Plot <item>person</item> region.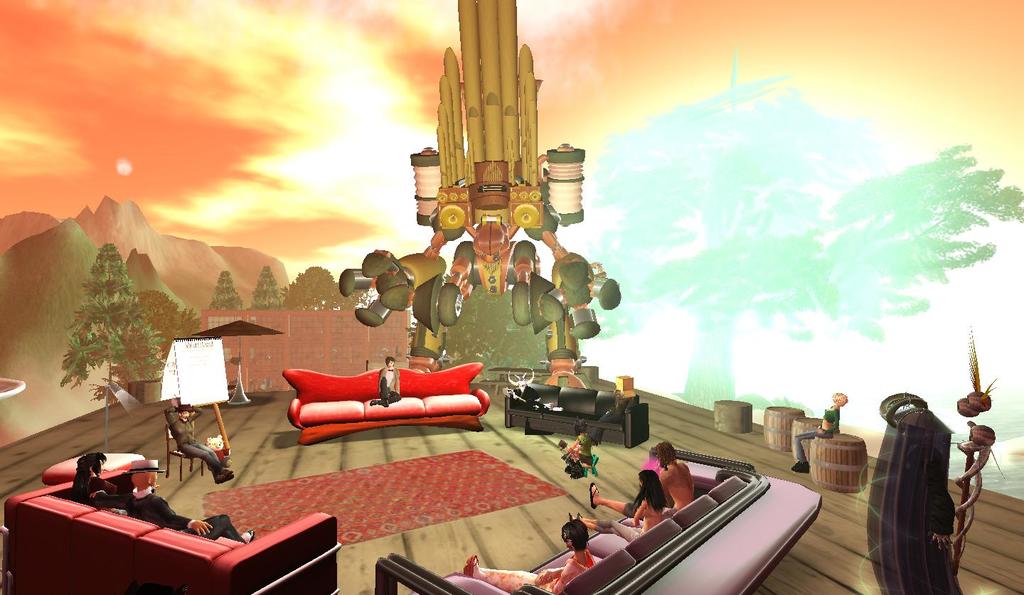
Plotted at (164, 400, 235, 483).
